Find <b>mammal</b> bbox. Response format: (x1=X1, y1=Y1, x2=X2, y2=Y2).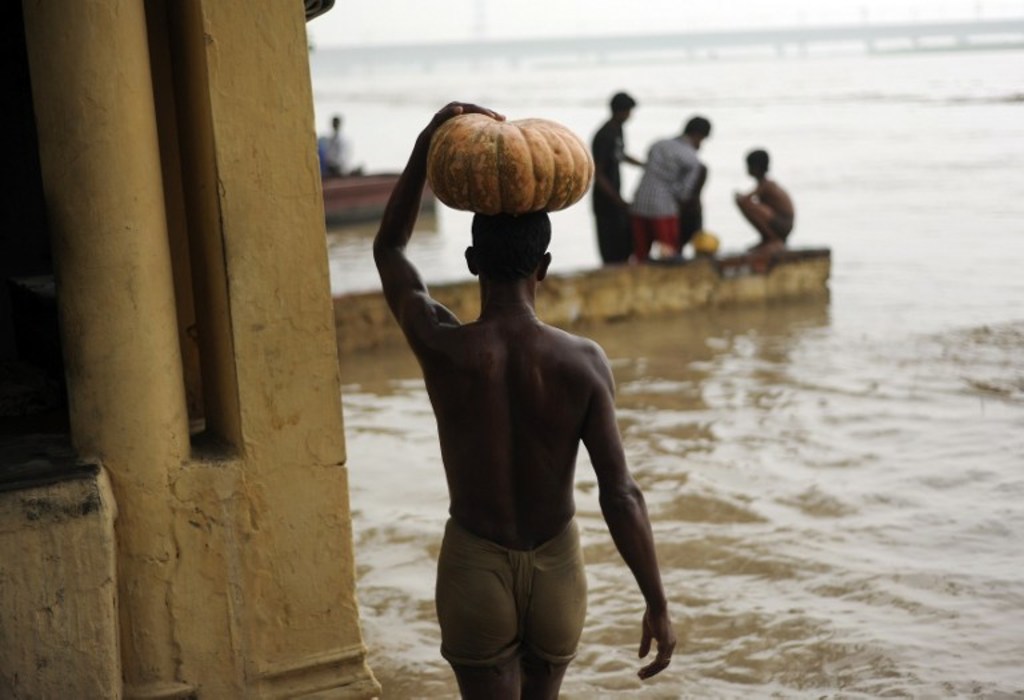
(x1=632, y1=112, x2=711, y2=252).
